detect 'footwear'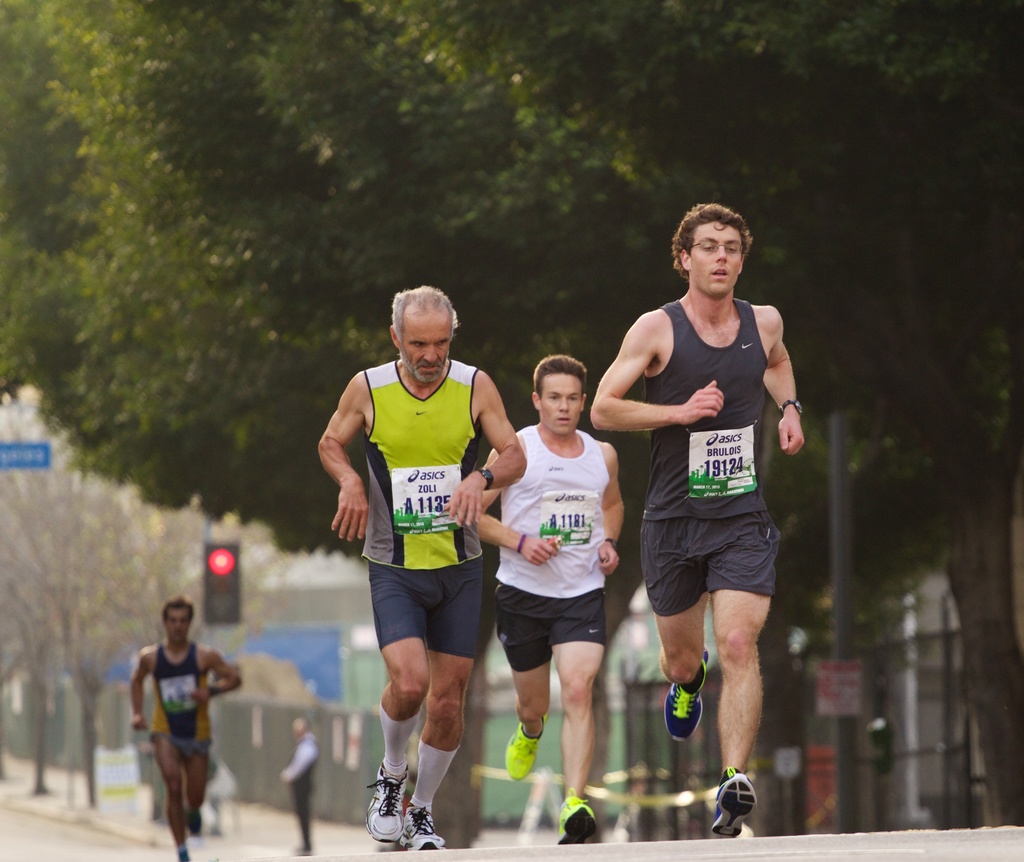
(left=502, top=712, right=548, bottom=783)
